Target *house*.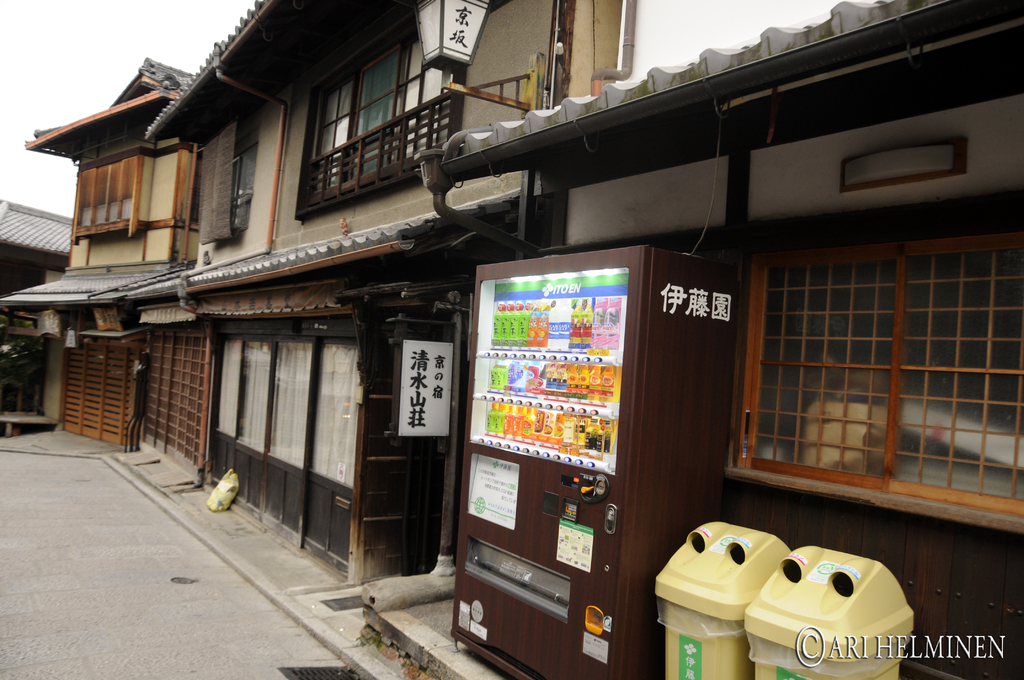
Target region: <region>0, 191, 76, 442</region>.
